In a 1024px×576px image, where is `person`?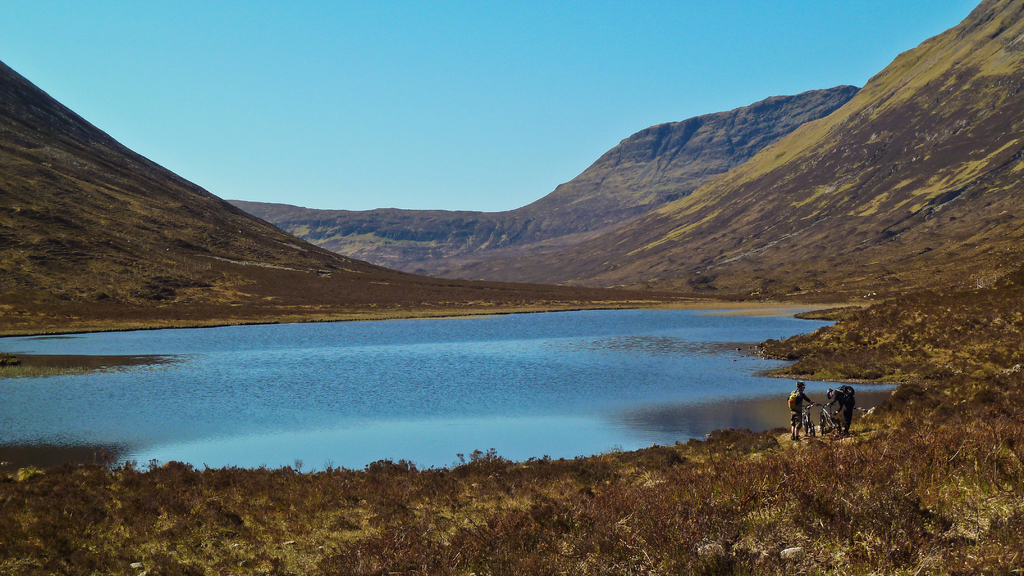
787 380 817 443.
